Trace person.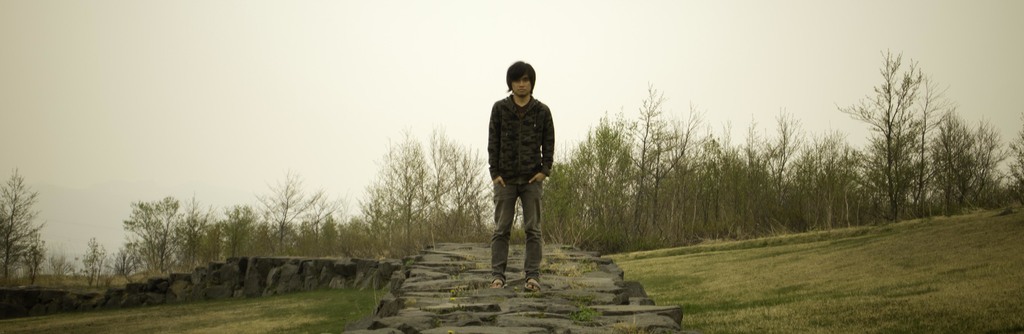
Traced to [left=481, top=62, right=557, bottom=291].
